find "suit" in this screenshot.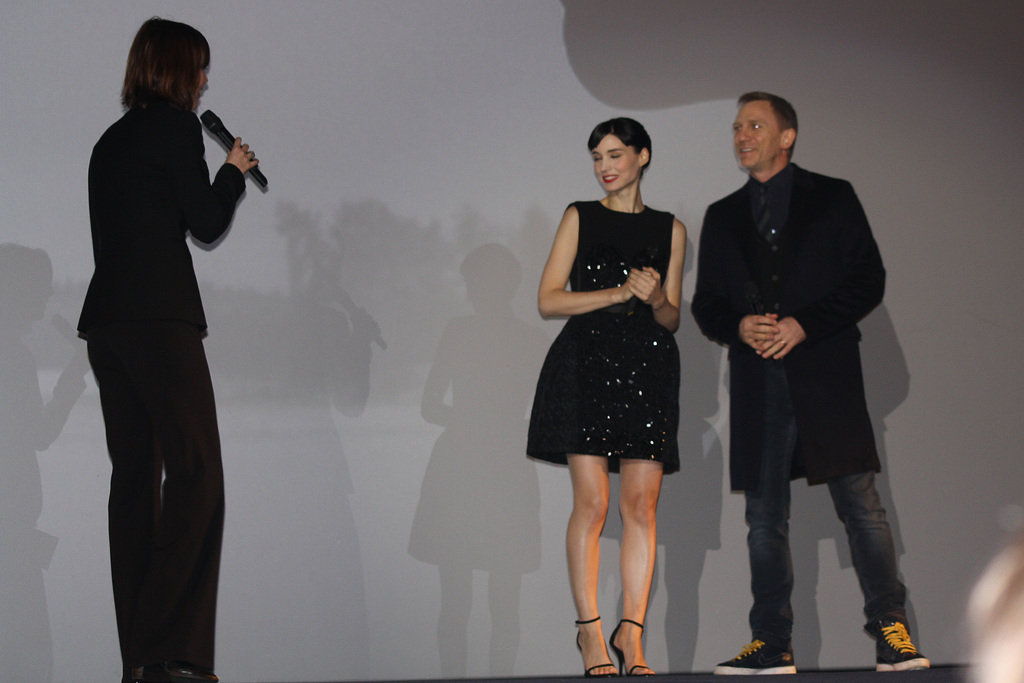
The bounding box for "suit" is [75,97,248,342].
